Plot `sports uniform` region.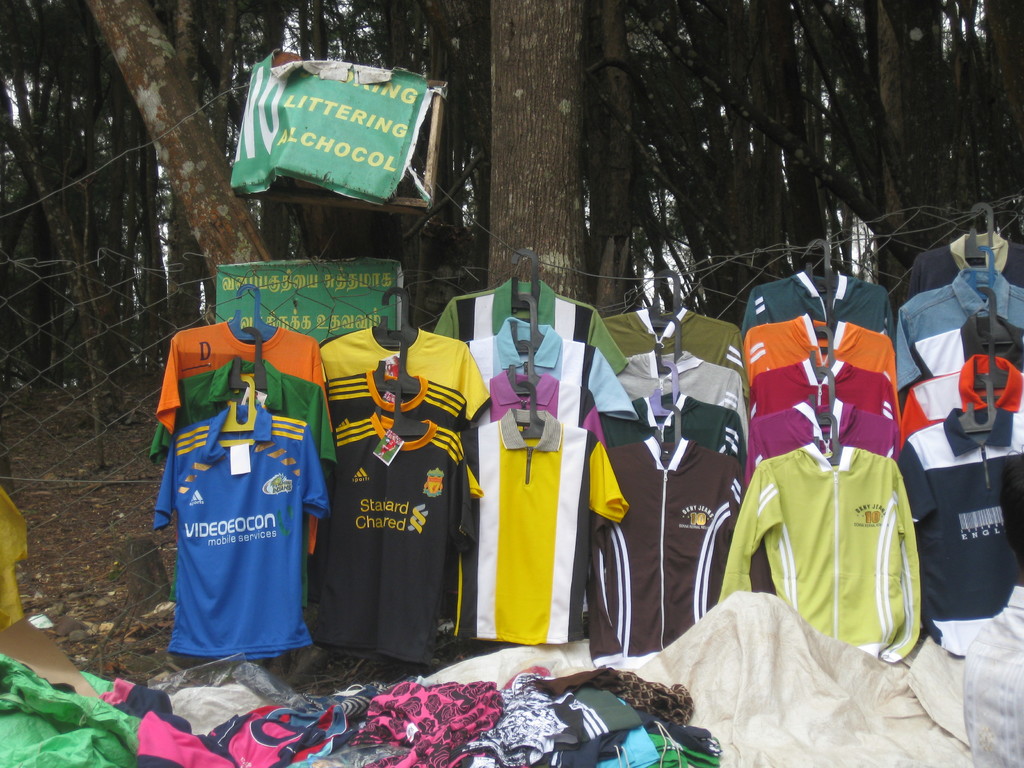
Plotted at detection(737, 307, 902, 401).
